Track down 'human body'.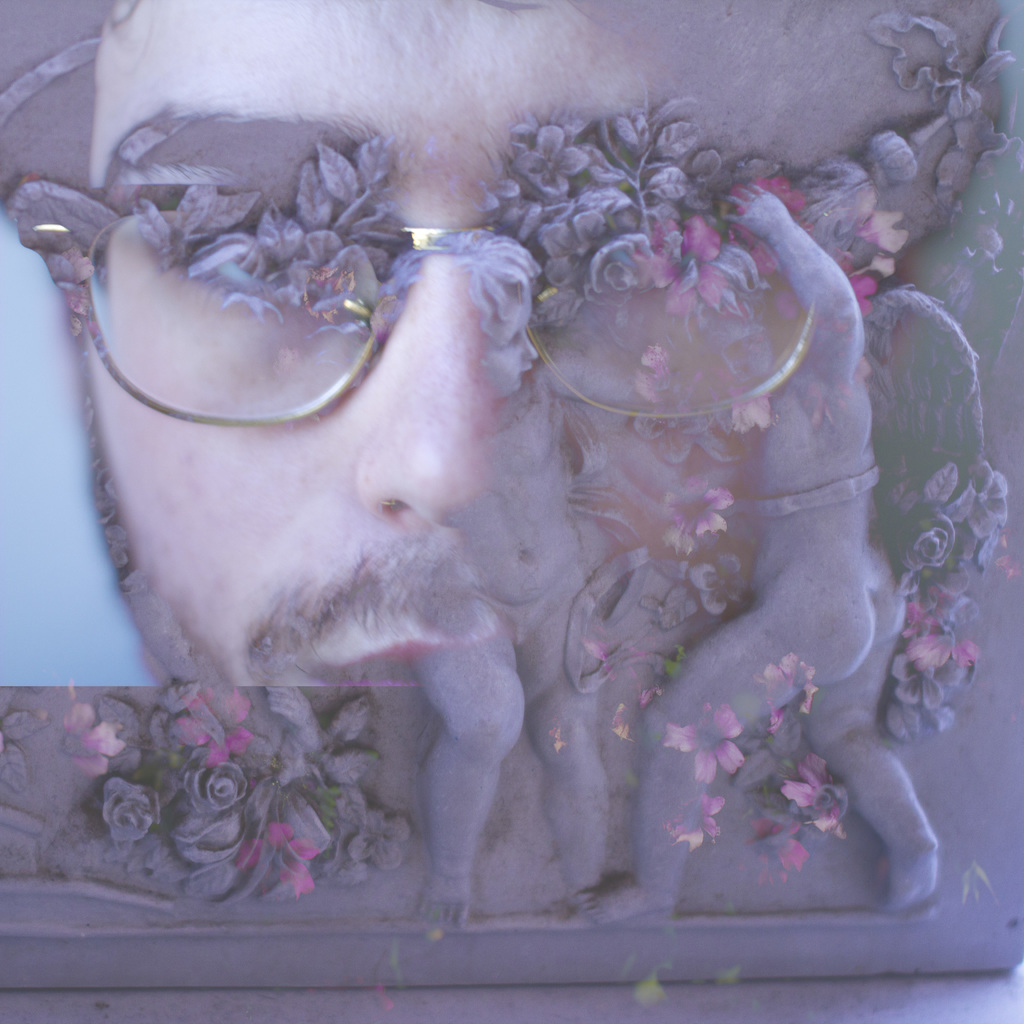
Tracked to [573,175,945,934].
